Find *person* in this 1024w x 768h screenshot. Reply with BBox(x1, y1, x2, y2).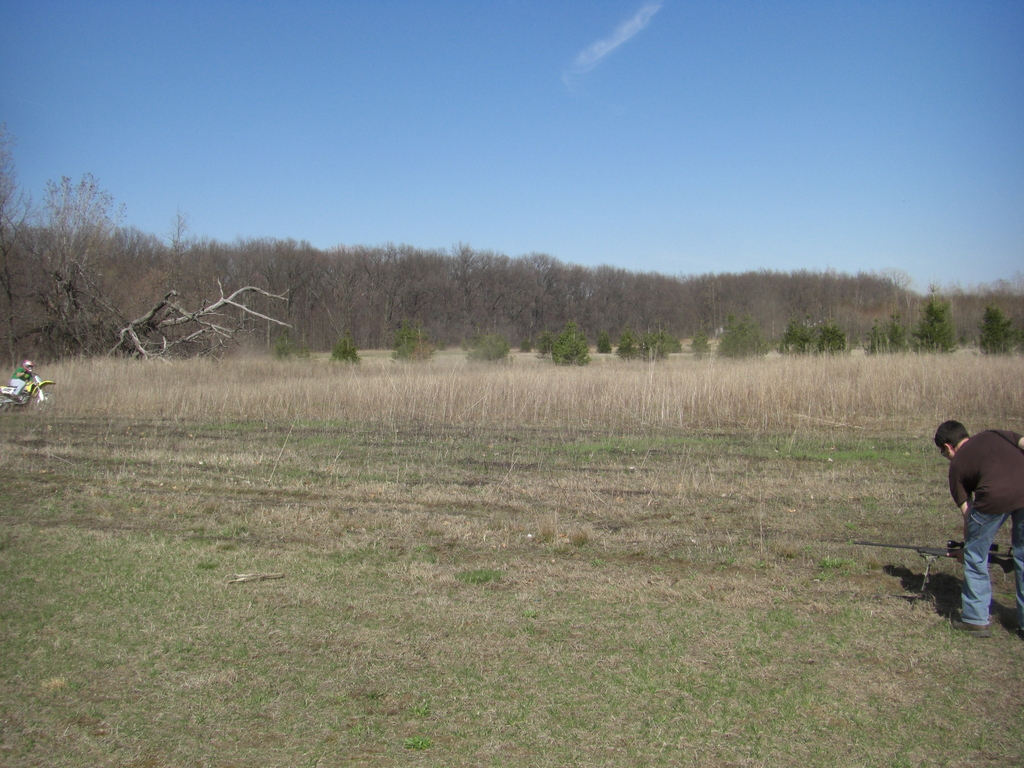
BBox(922, 410, 1019, 639).
